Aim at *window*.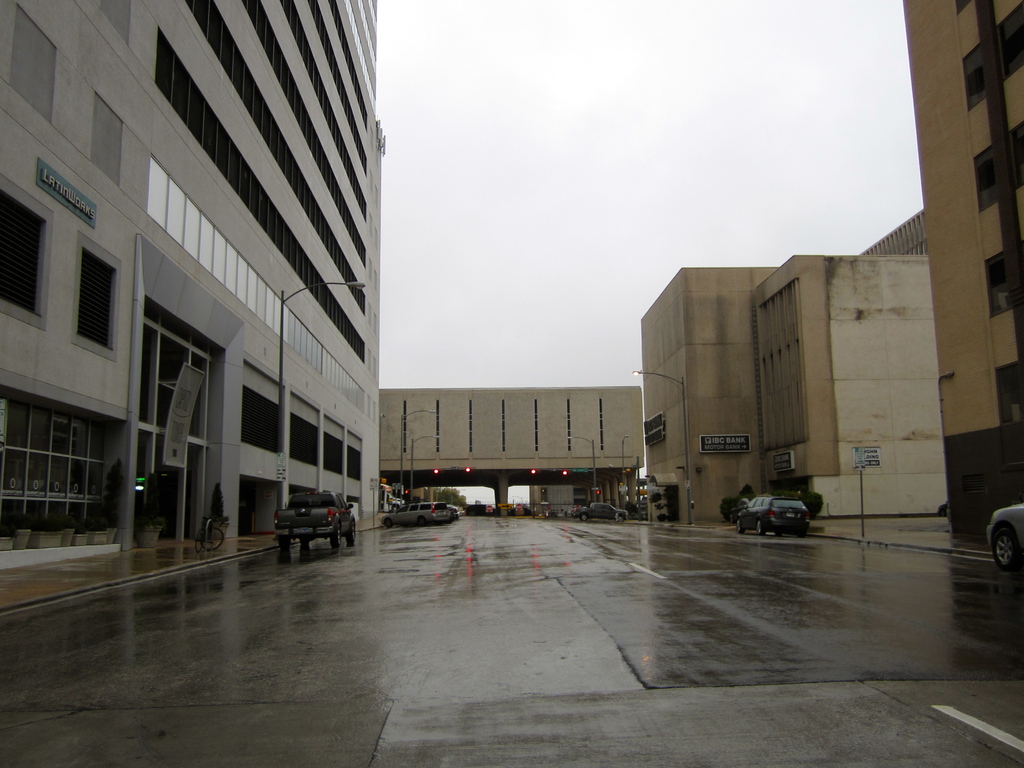
Aimed at region(325, 434, 344, 478).
